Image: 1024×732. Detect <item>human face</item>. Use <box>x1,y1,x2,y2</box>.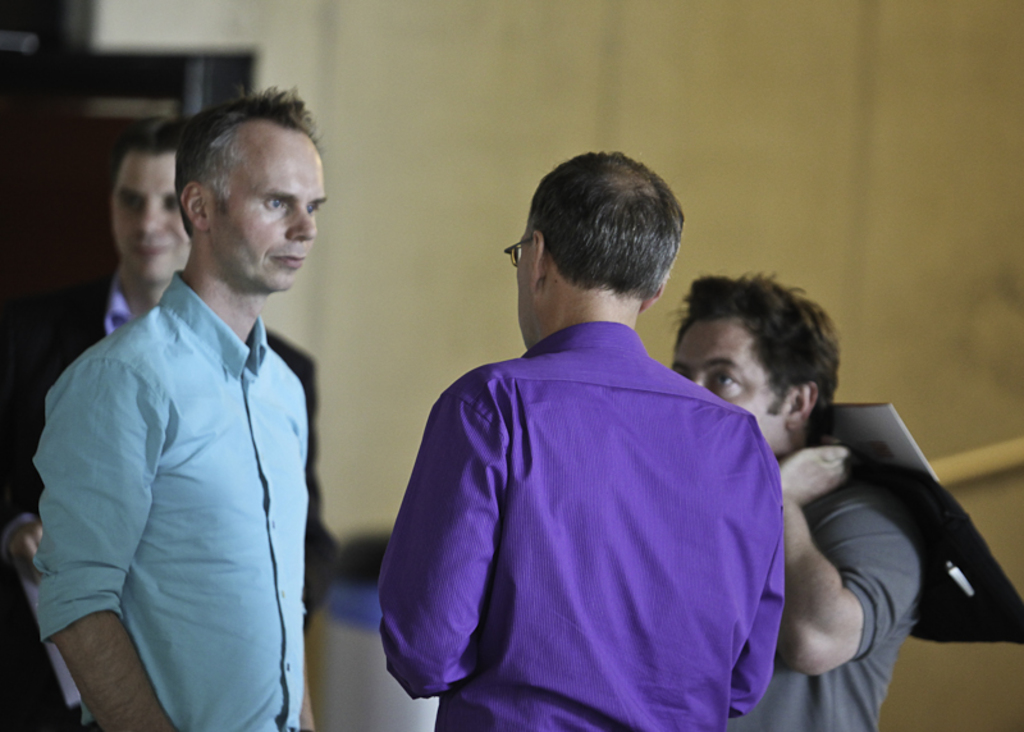
<box>201,134,326,294</box>.
